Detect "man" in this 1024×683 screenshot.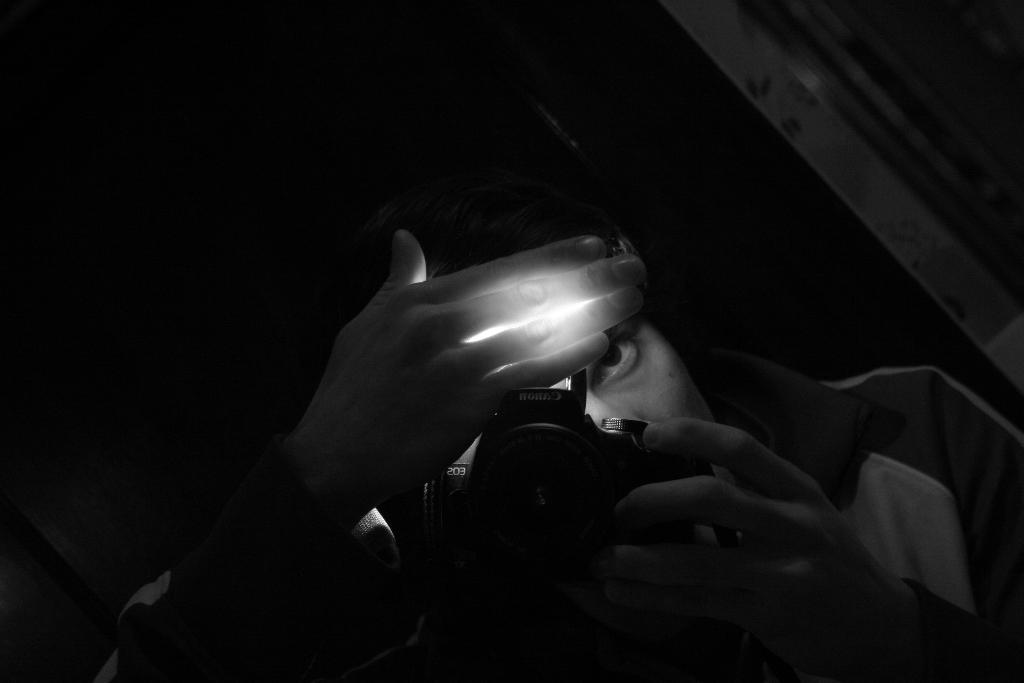
Detection: [87, 108, 1023, 682].
